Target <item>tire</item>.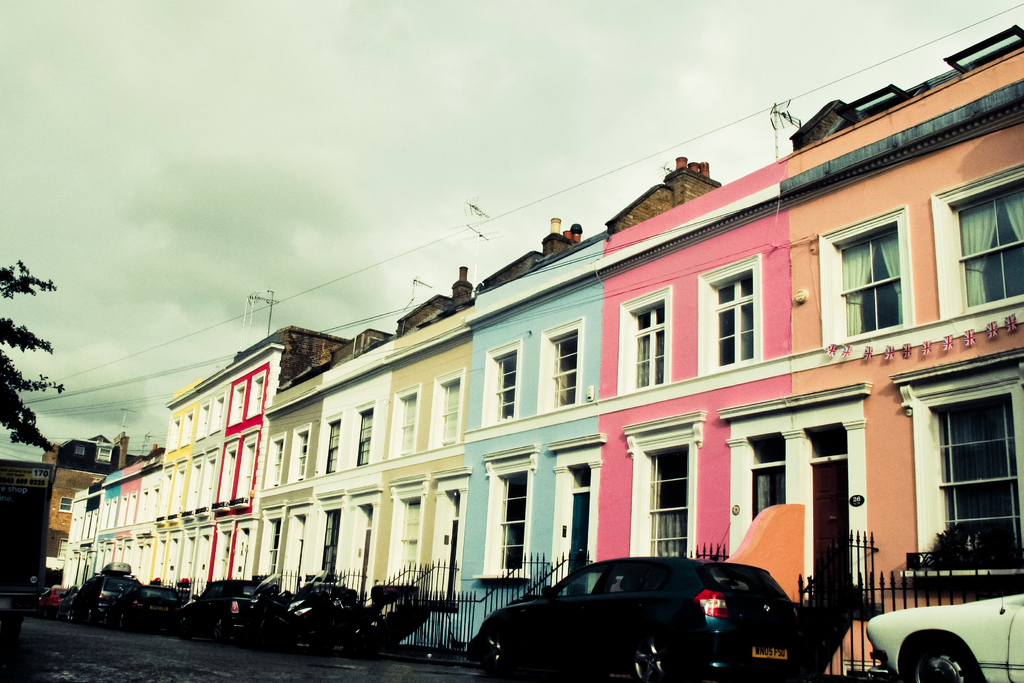
Target region: [907, 640, 972, 682].
